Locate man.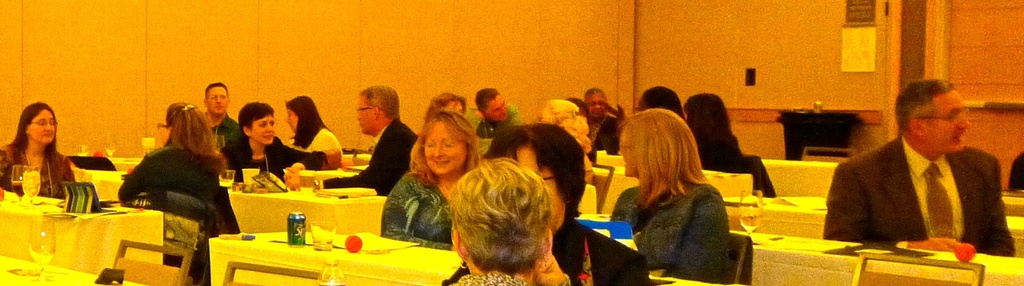
Bounding box: l=1010, t=153, r=1023, b=191.
